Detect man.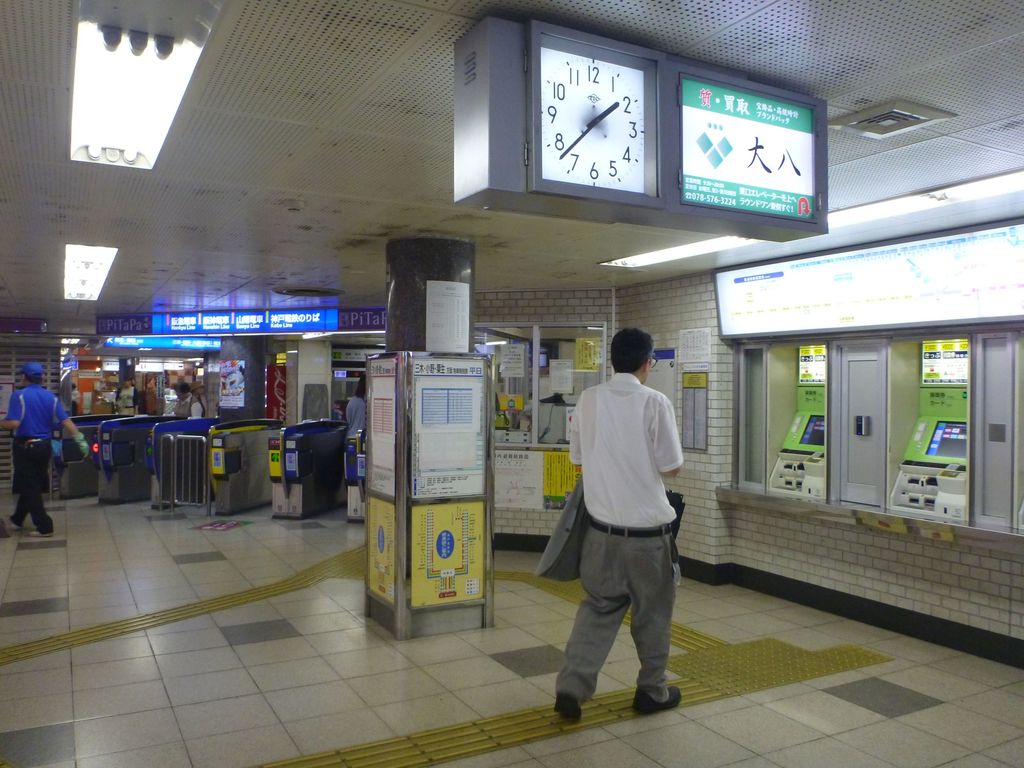
Detected at 550 323 701 726.
